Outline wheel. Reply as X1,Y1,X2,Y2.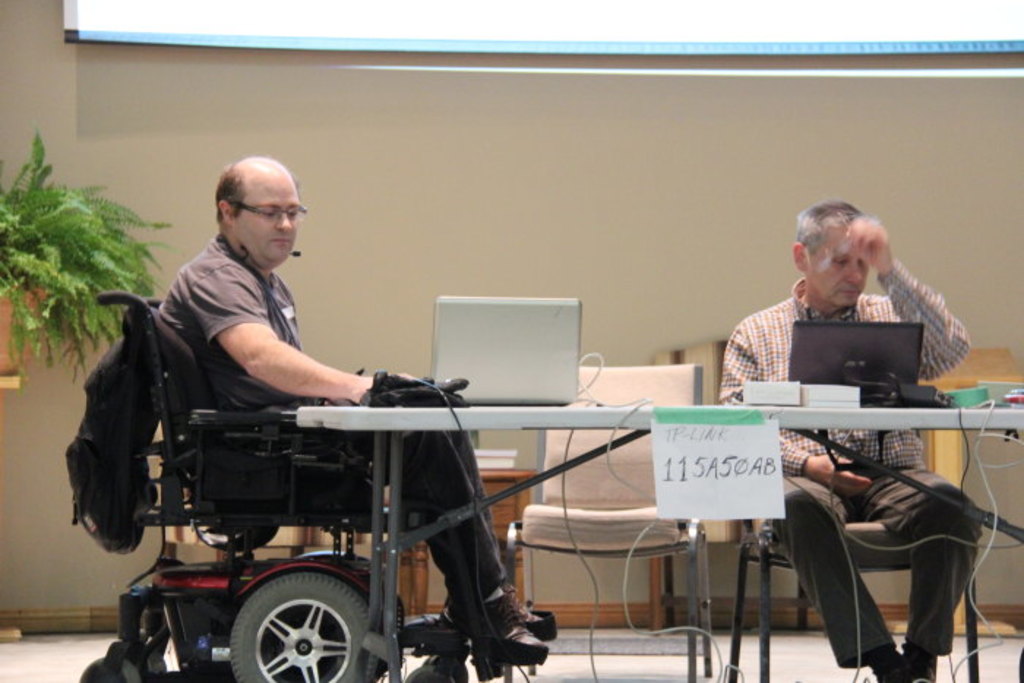
212,579,361,677.
